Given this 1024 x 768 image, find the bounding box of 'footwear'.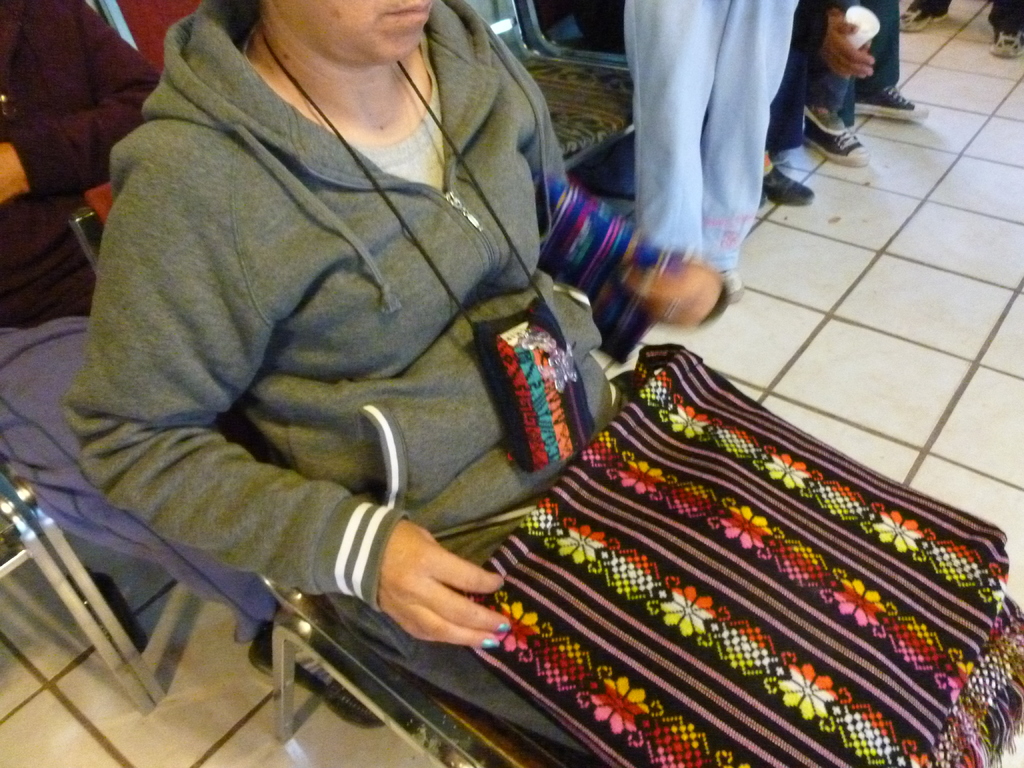
(987,28,1023,62).
